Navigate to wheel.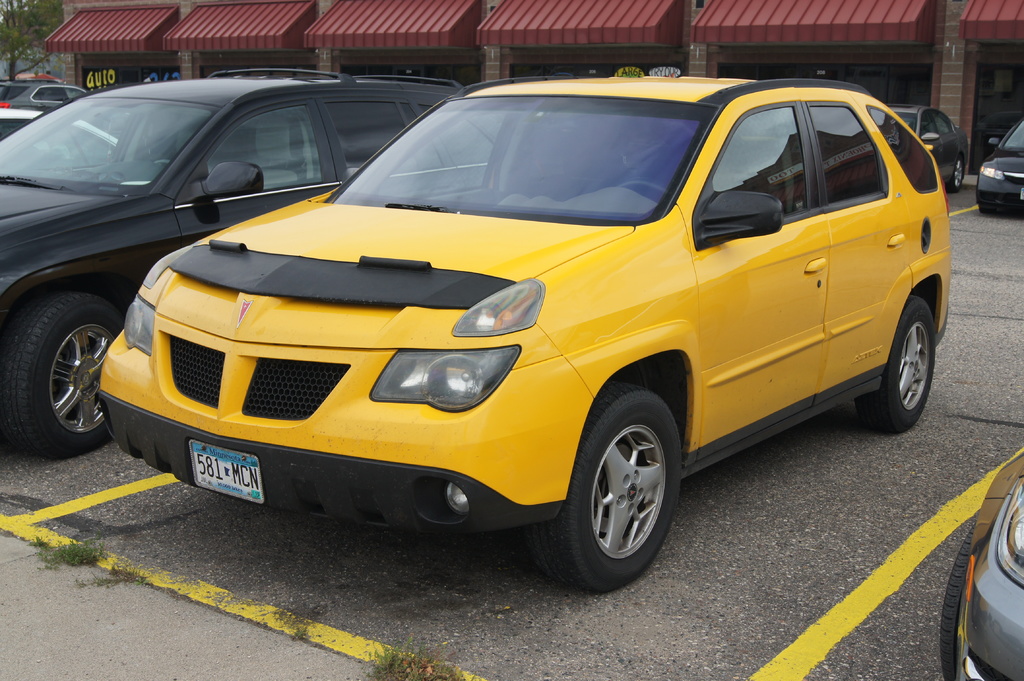
Navigation target: [980,202,997,215].
